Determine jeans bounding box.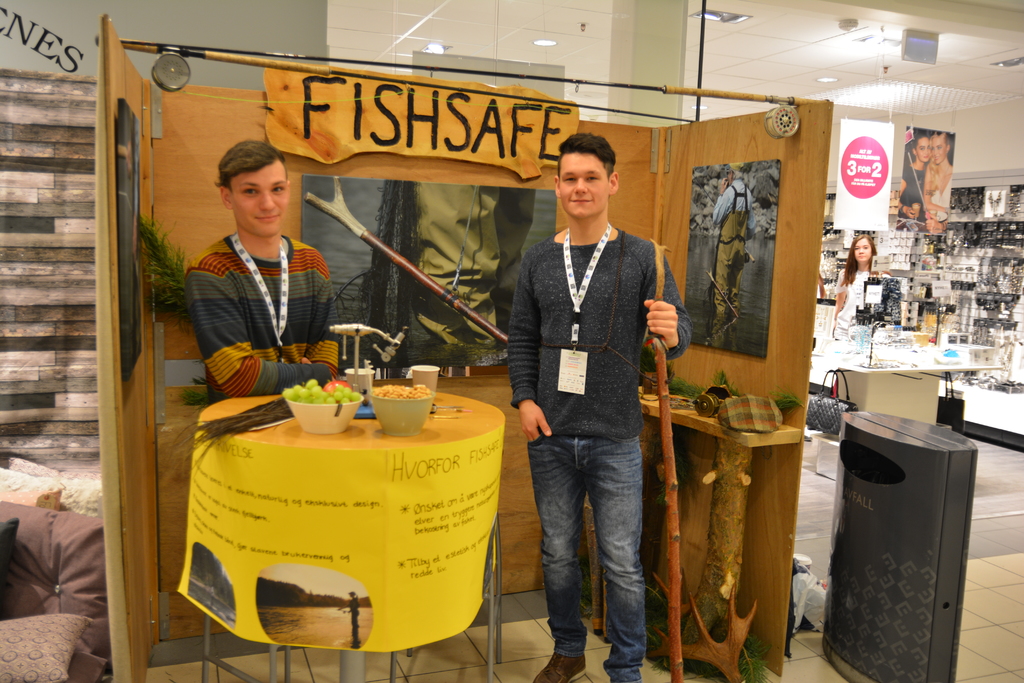
Determined: Rect(513, 406, 641, 662).
